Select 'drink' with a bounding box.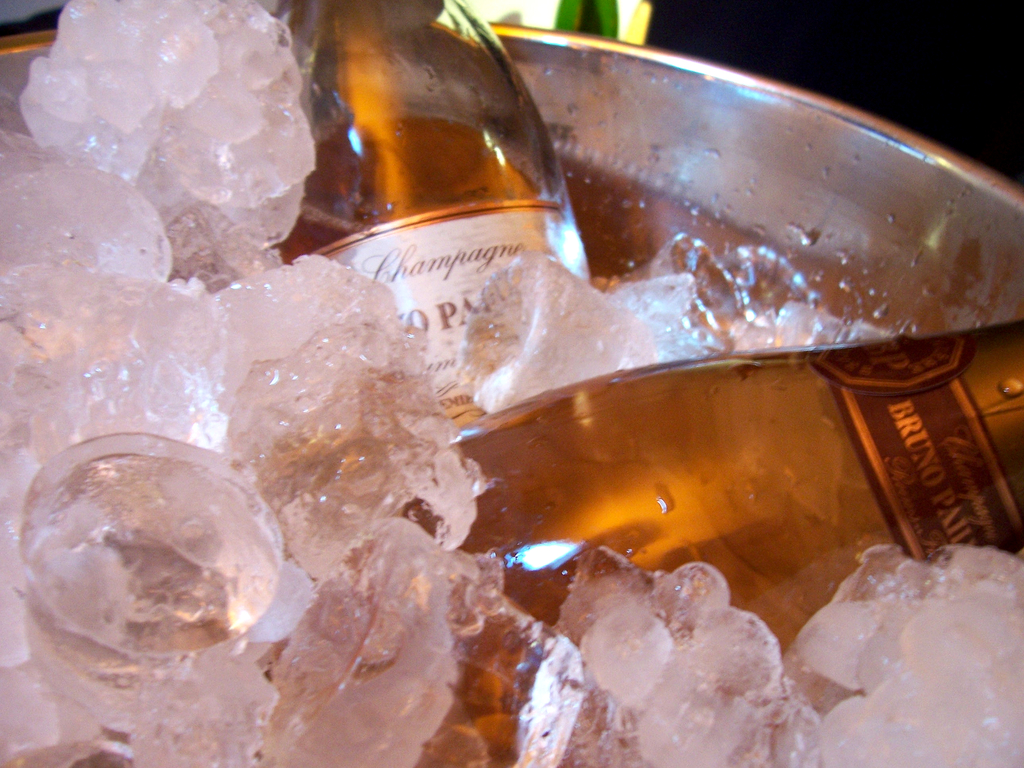
x1=271, y1=0, x2=579, y2=433.
